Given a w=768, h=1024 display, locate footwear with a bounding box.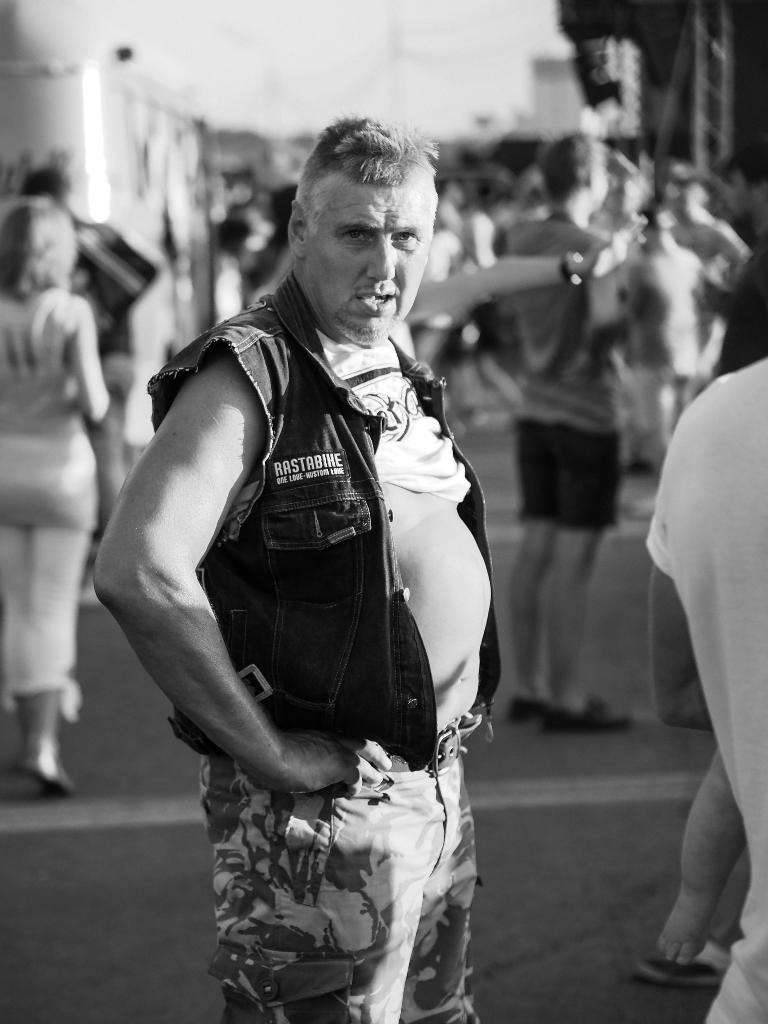
Located: [541, 698, 641, 734].
